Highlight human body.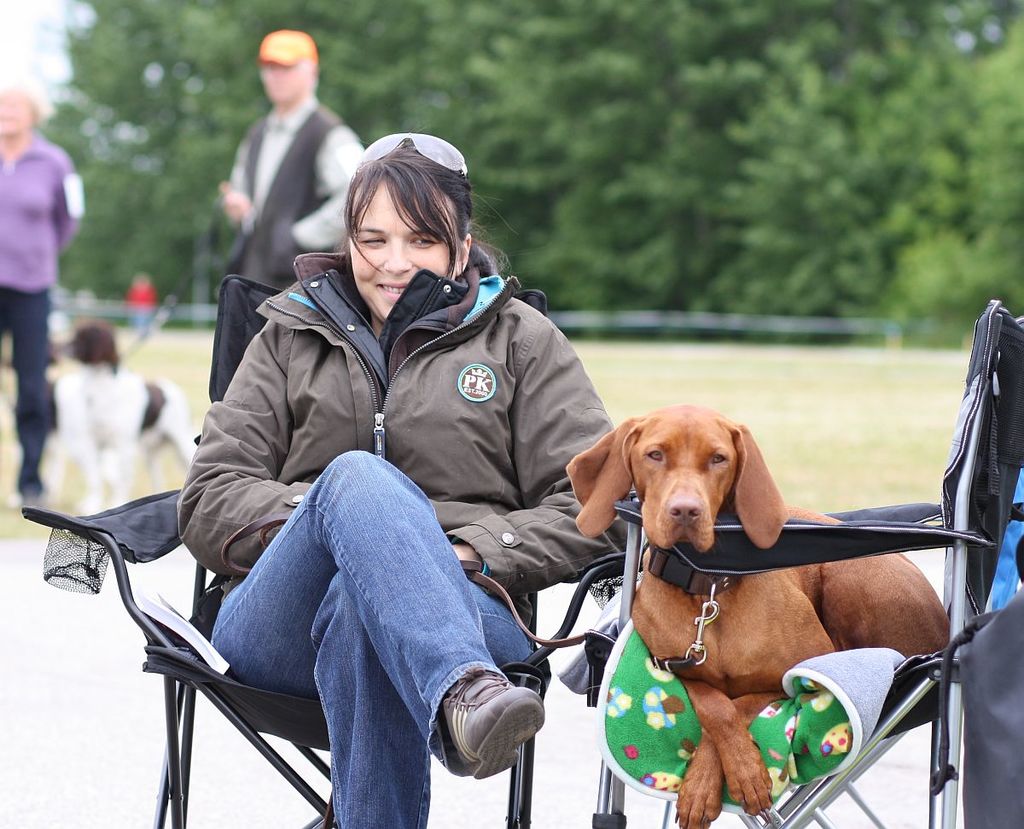
Highlighted region: [111,124,649,812].
